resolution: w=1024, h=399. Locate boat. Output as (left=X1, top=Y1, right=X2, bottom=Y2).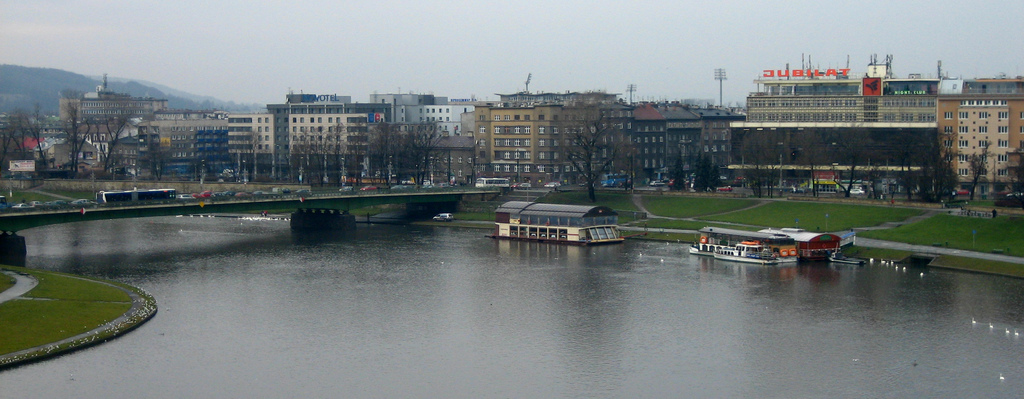
(left=714, top=242, right=795, bottom=272).
